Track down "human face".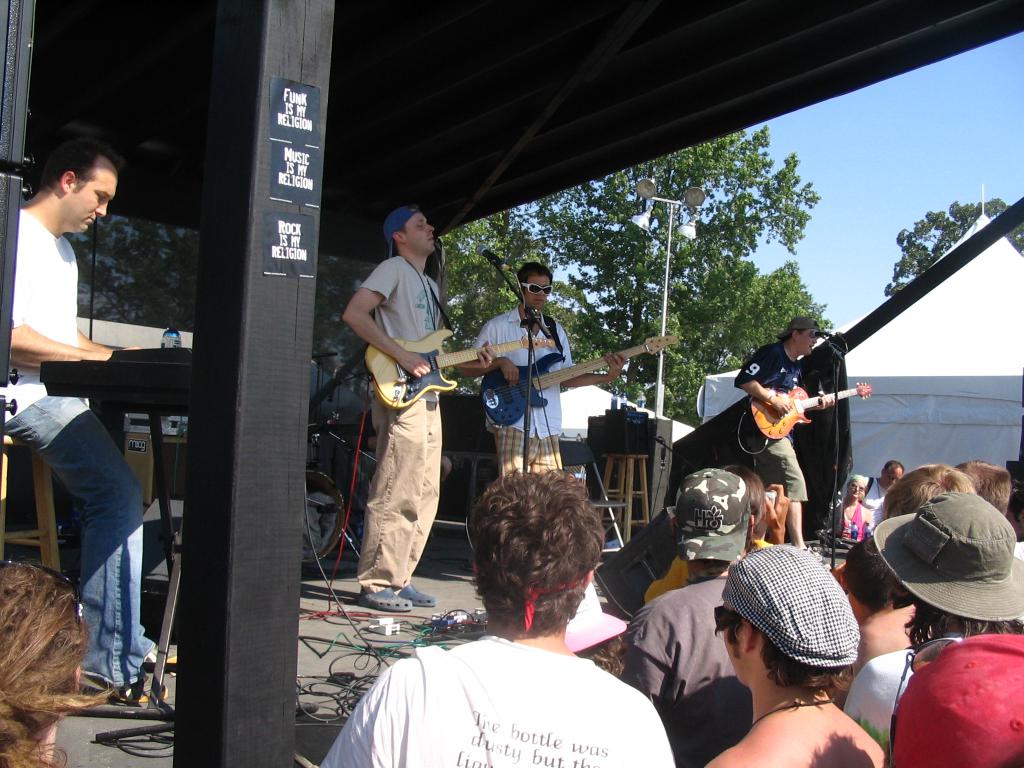
Tracked to select_region(720, 600, 744, 685).
